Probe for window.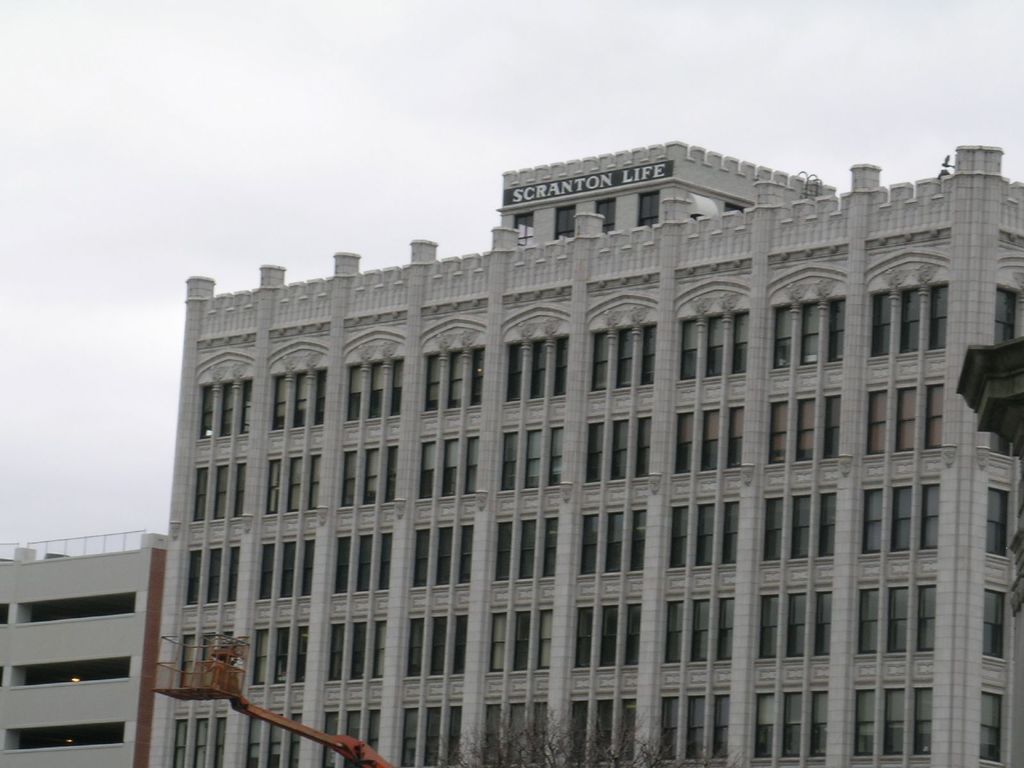
Probe result: (988, 588, 1009, 662).
